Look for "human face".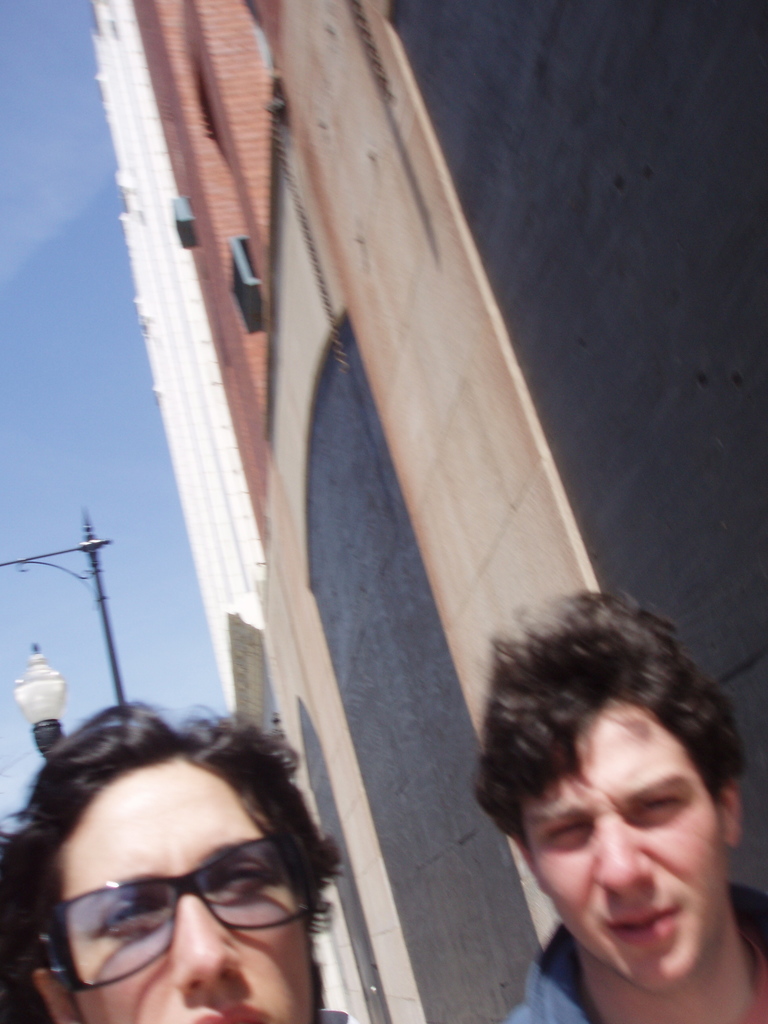
Found: Rect(56, 756, 319, 1023).
